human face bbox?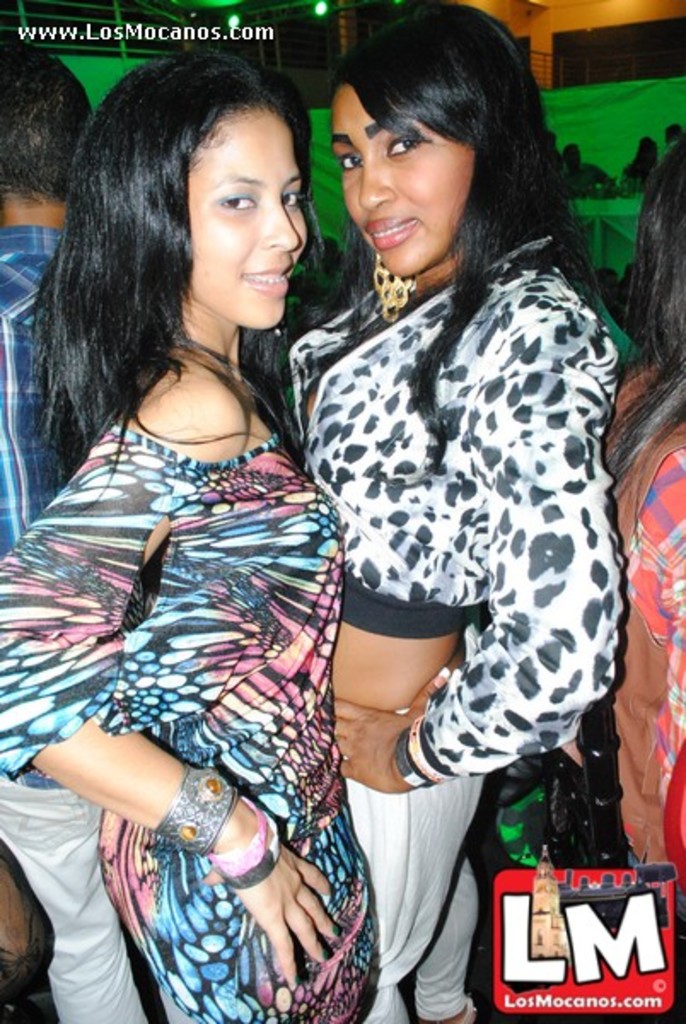
x1=169, y1=82, x2=305, y2=331
